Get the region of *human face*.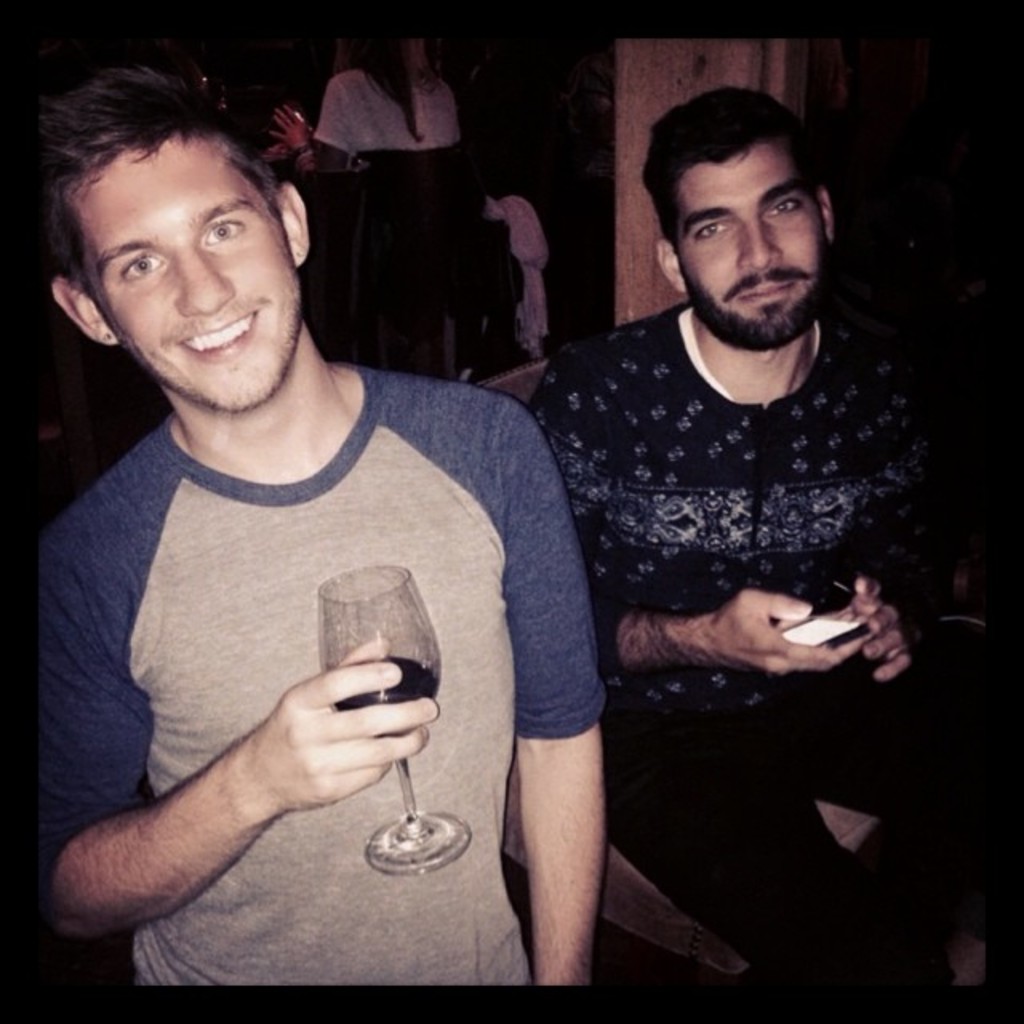
left=674, top=141, right=824, bottom=347.
